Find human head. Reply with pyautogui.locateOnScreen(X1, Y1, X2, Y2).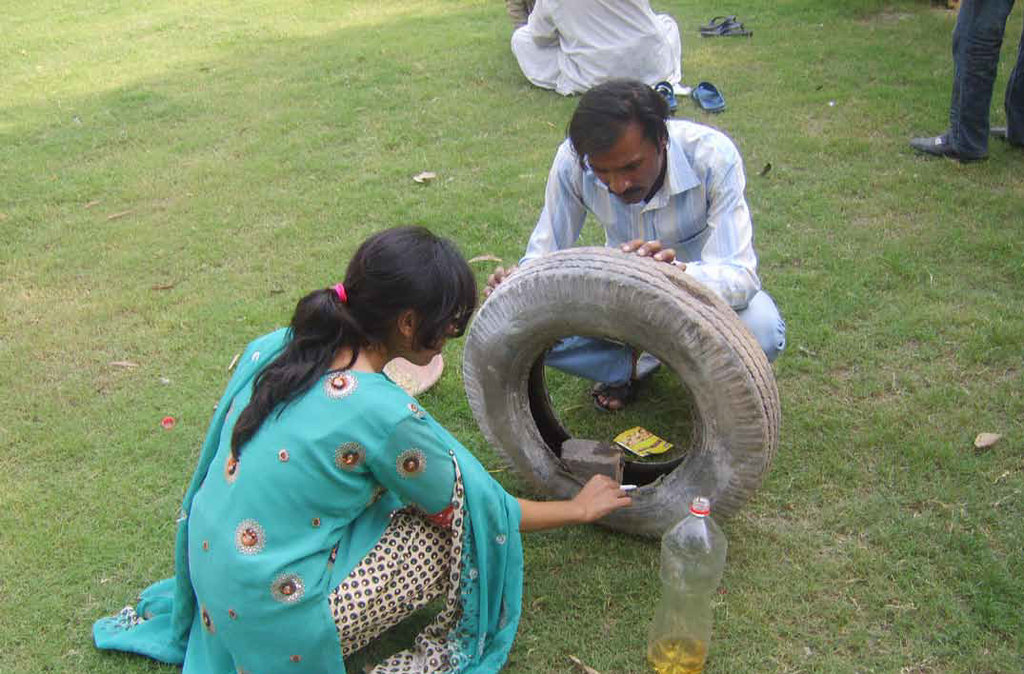
pyautogui.locateOnScreen(571, 80, 668, 203).
